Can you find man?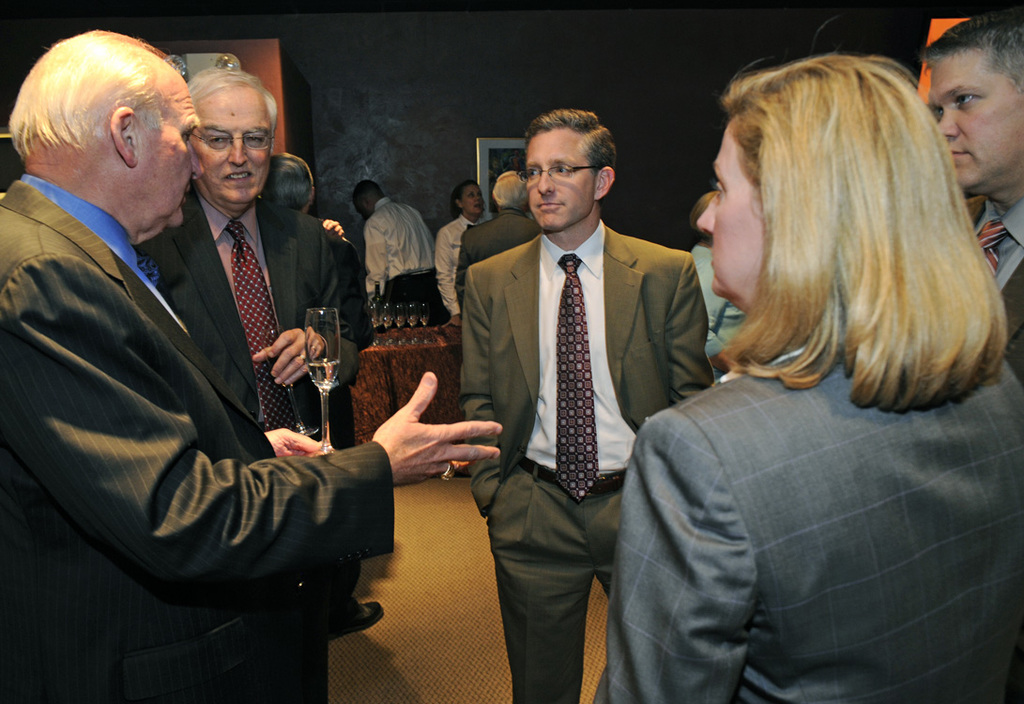
Yes, bounding box: x1=451 y1=115 x2=703 y2=690.
